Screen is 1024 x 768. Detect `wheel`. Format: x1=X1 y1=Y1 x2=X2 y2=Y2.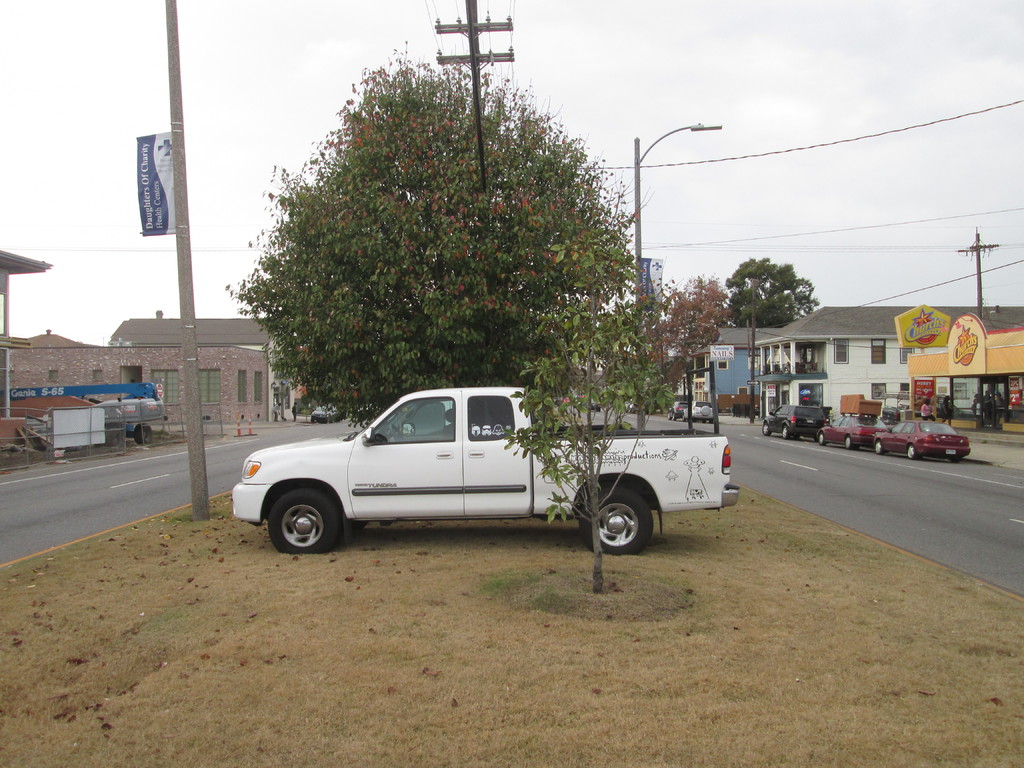
x1=582 y1=483 x2=657 y2=561.
